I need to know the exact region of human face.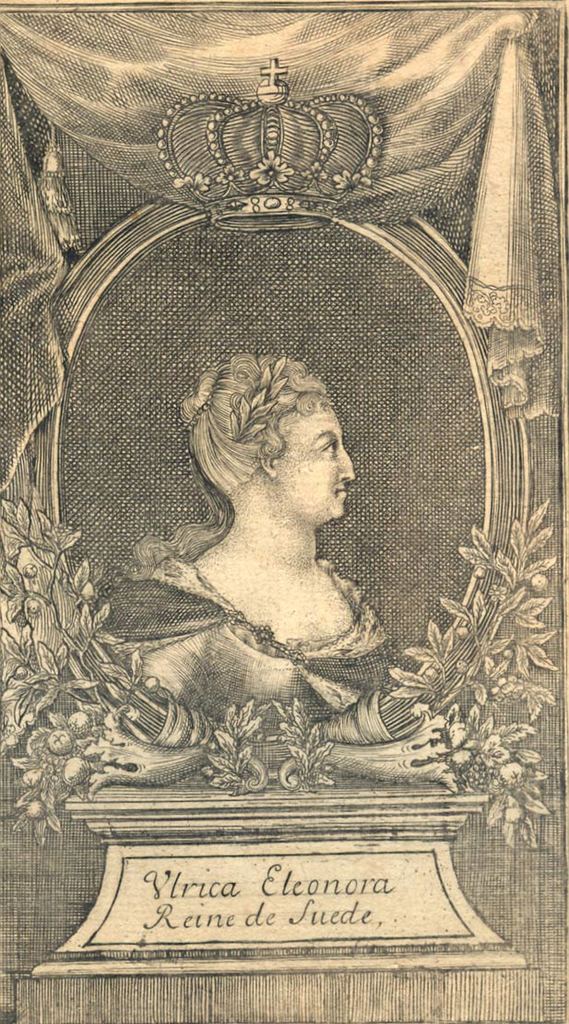
Region: bbox=(274, 404, 358, 524).
